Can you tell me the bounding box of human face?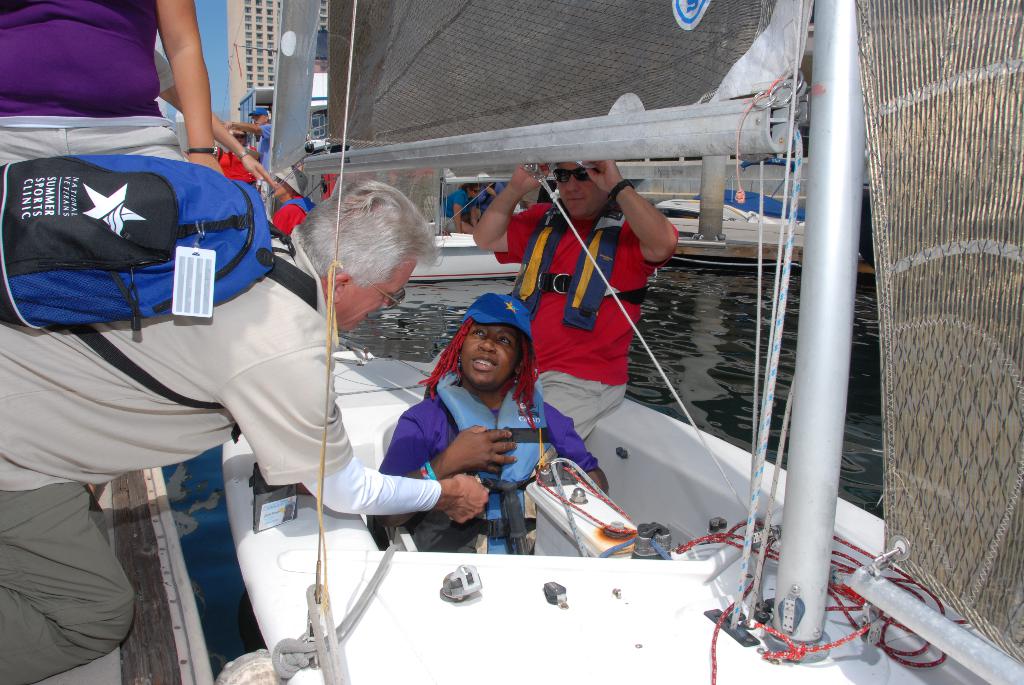
[x1=561, y1=162, x2=601, y2=217].
